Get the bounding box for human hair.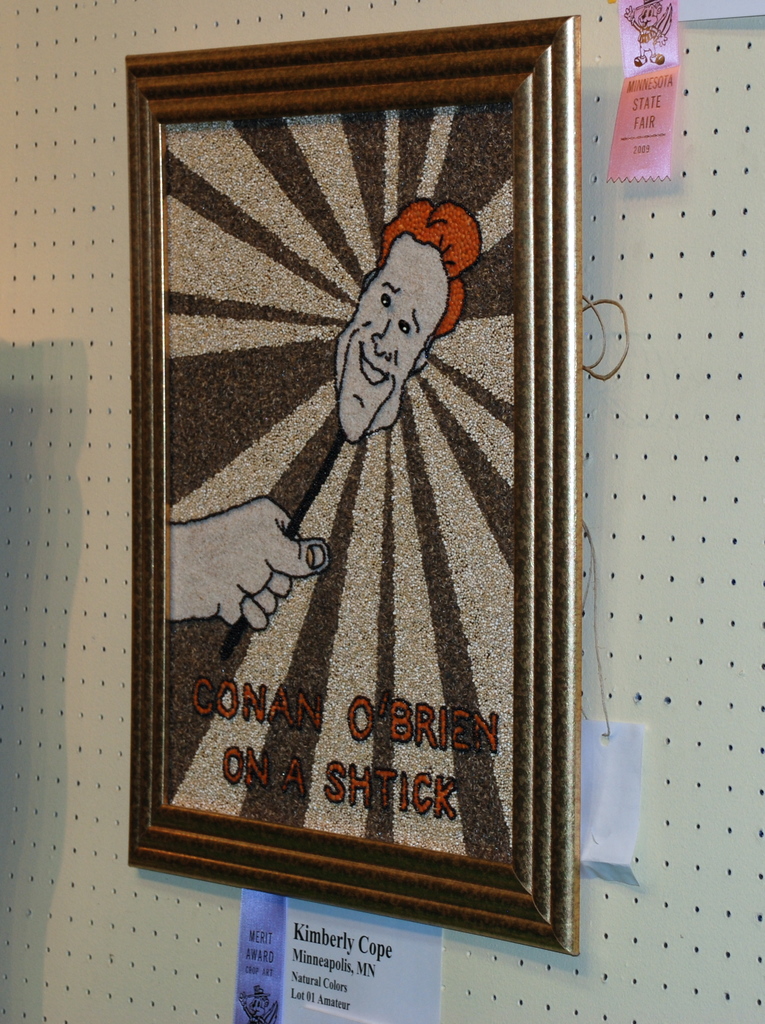
x1=376 y1=199 x2=479 y2=342.
